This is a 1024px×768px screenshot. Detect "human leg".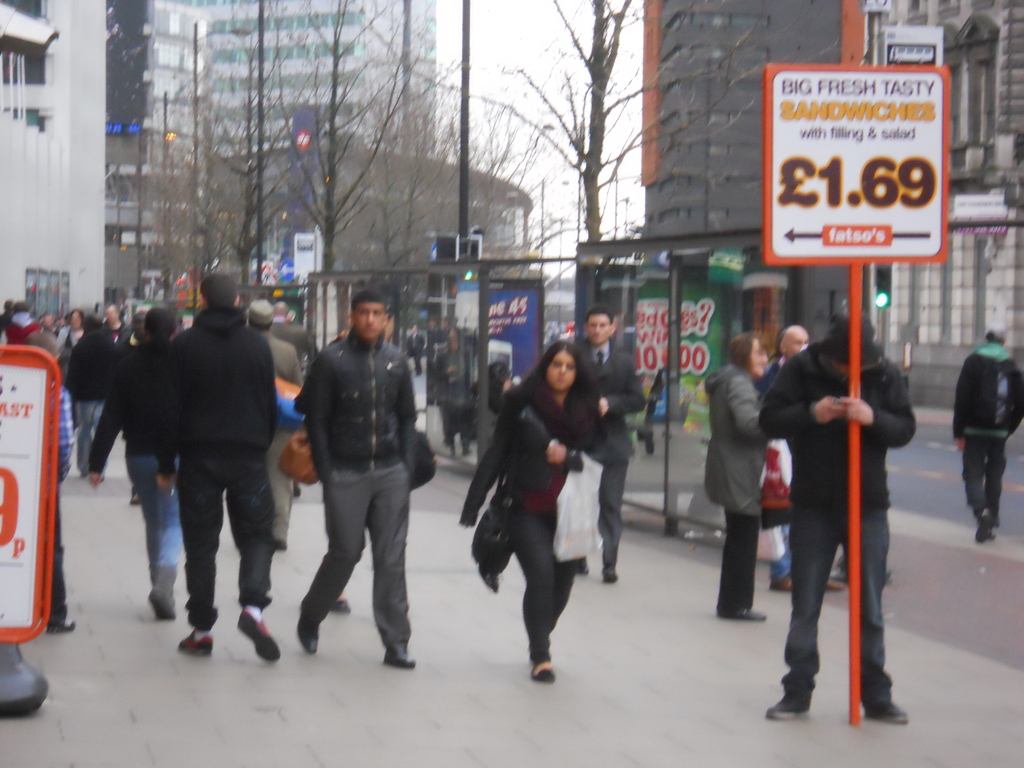
(x1=367, y1=461, x2=415, y2=663).
